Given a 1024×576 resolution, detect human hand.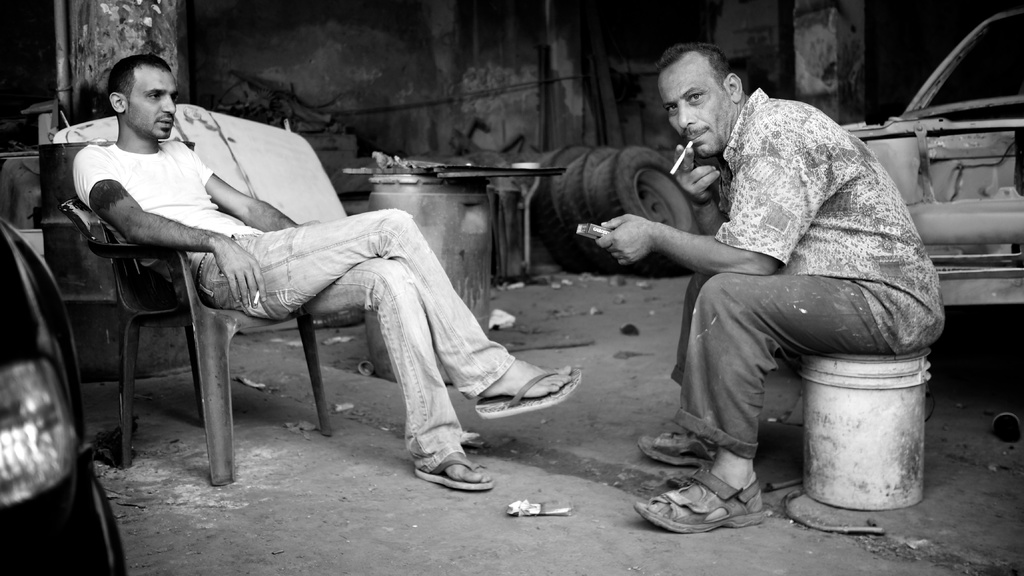
[left=673, top=145, right=724, bottom=208].
